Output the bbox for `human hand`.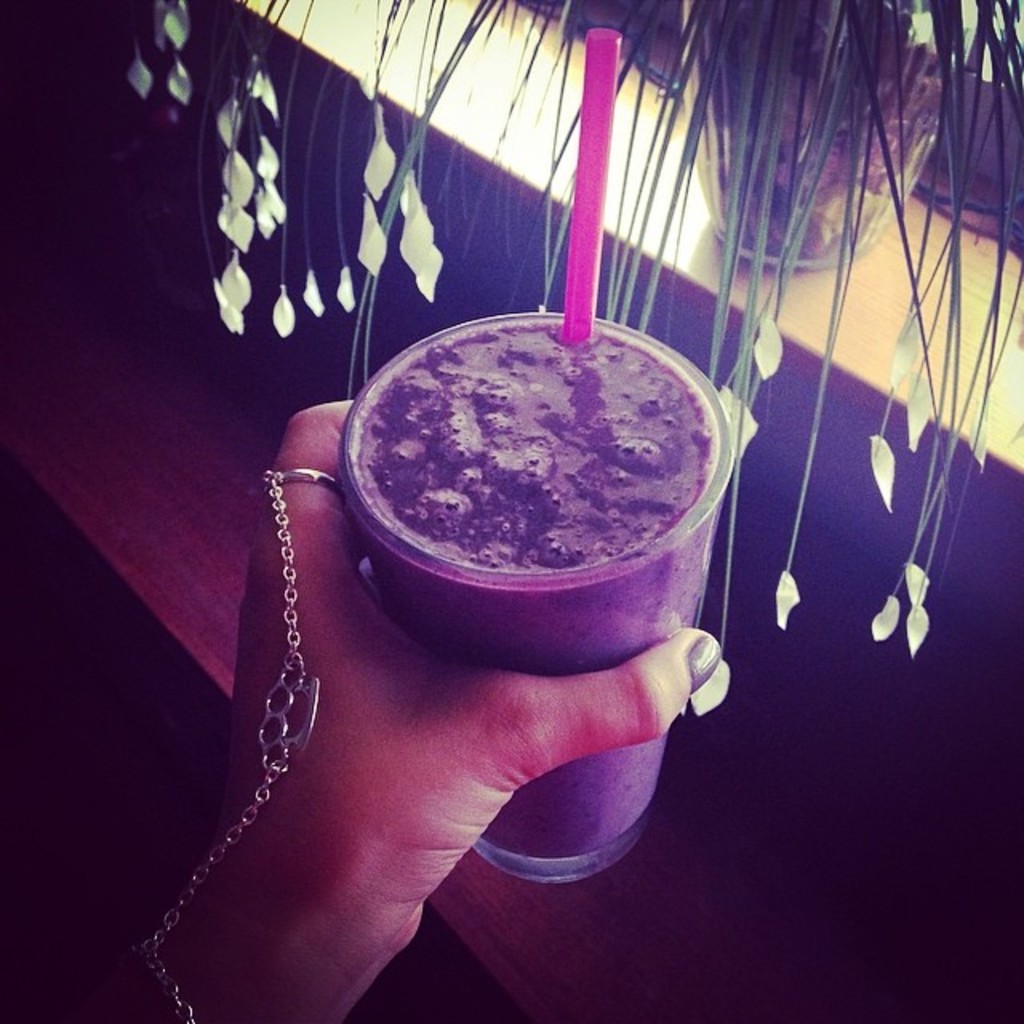
x1=144 y1=482 x2=701 y2=1006.
